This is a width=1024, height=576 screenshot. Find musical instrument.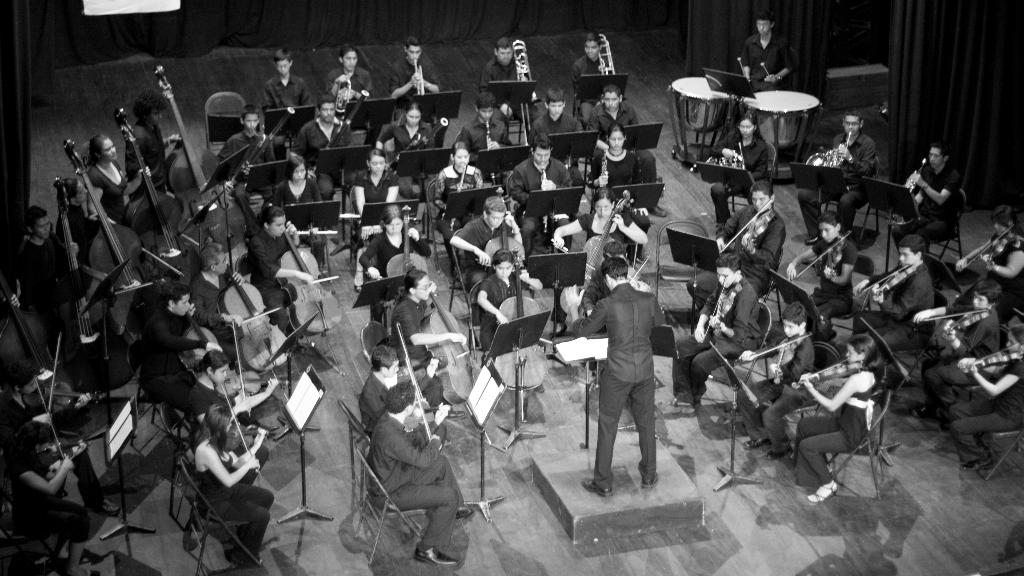
Bounding box: {"left": 376, "top": 203, "right": 443, "bottom": 335}.
